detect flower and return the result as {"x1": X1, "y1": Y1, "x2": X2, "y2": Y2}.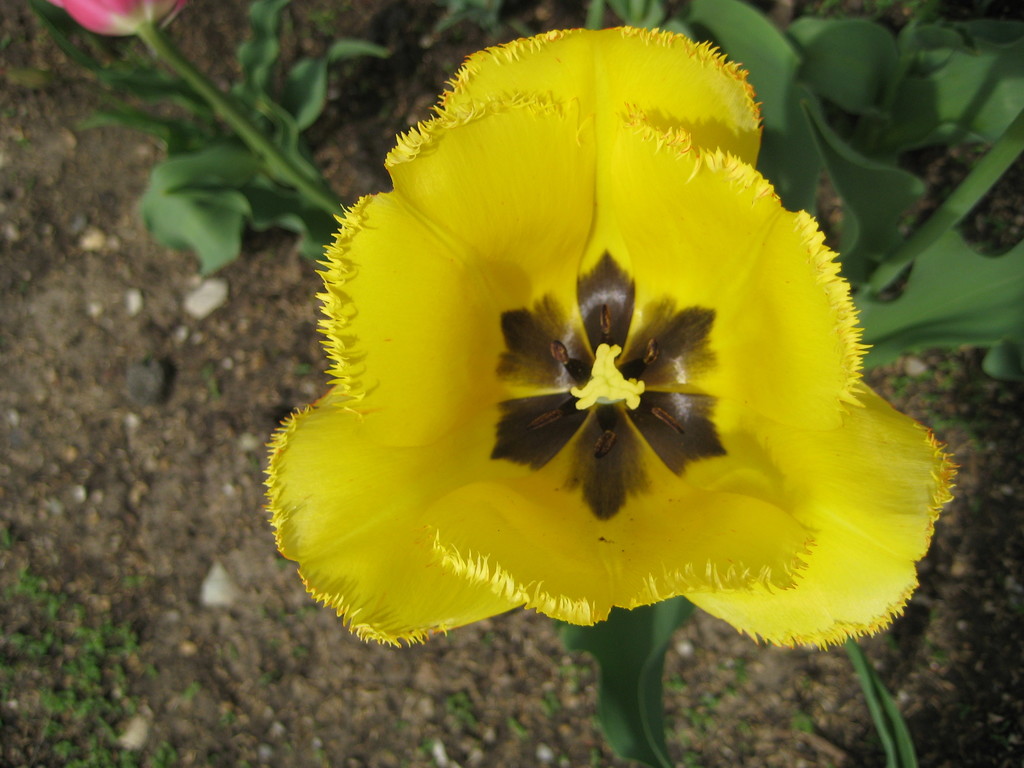
{"x1": 283, "y1": 32, "x2": 899, "y2": 673}.
